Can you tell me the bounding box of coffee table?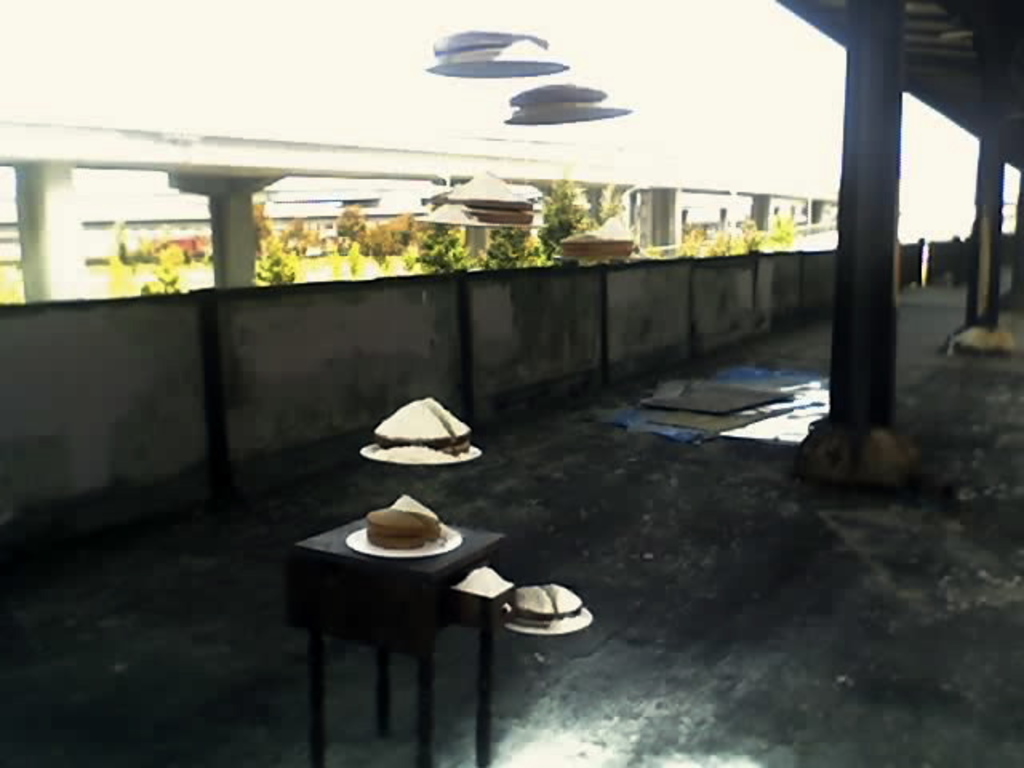
box=[291, 467, 560, 755].
